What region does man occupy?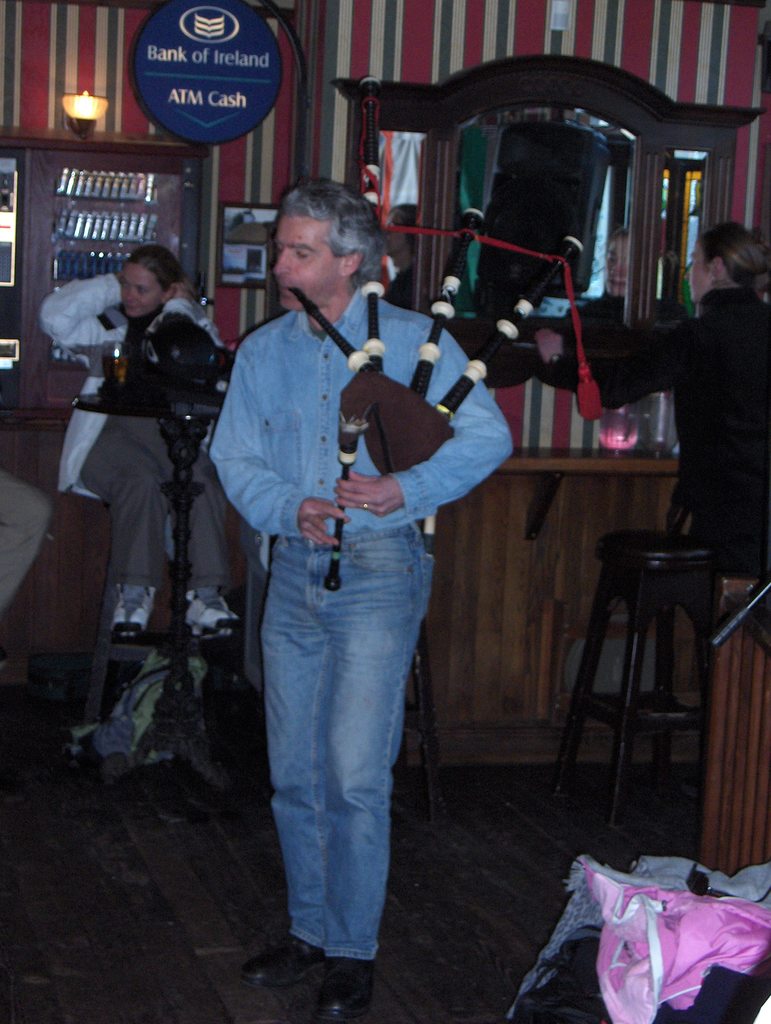
detection(206, 157, 497, 1007).
